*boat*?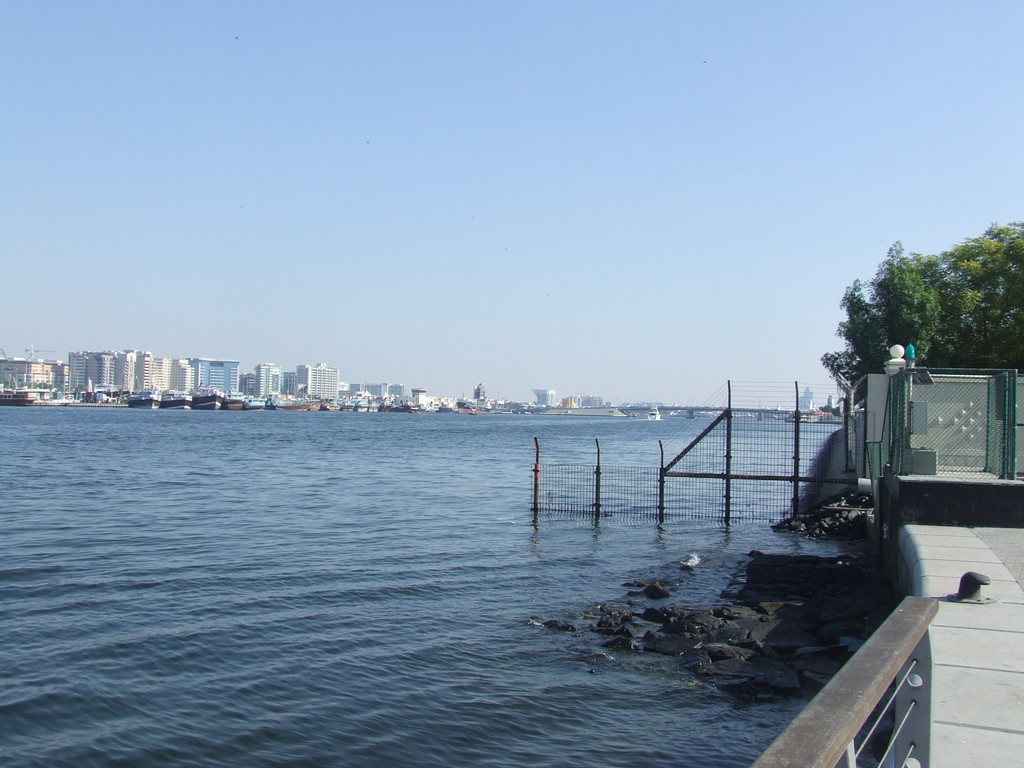
[left=650, top=403, right=660, bottom=419]
